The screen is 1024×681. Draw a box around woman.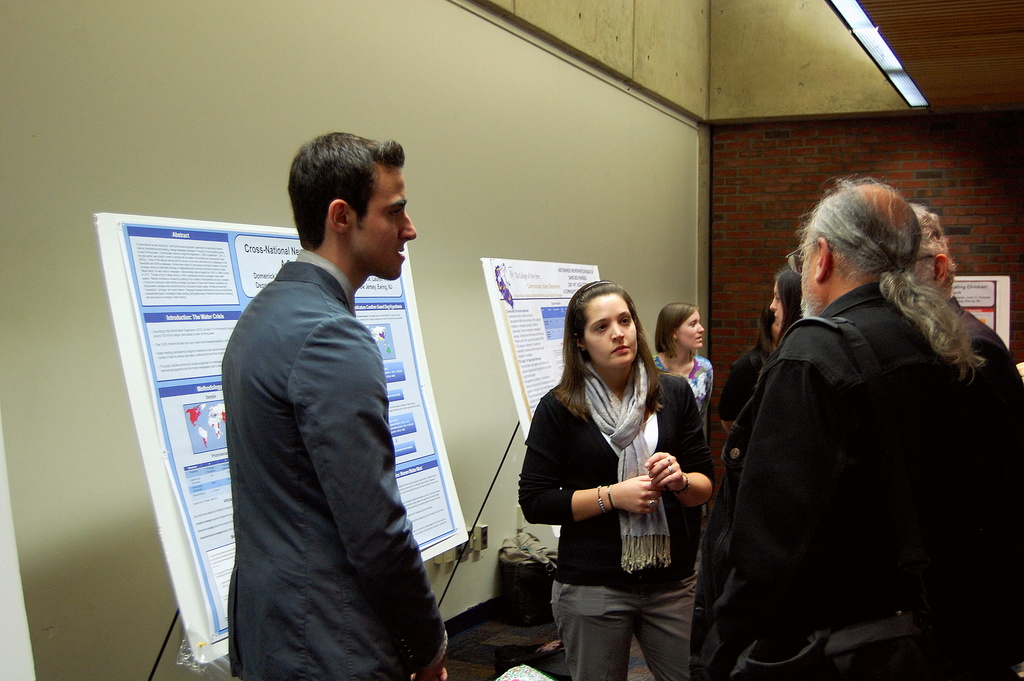
bbox=(656, 302, 707, 403).
